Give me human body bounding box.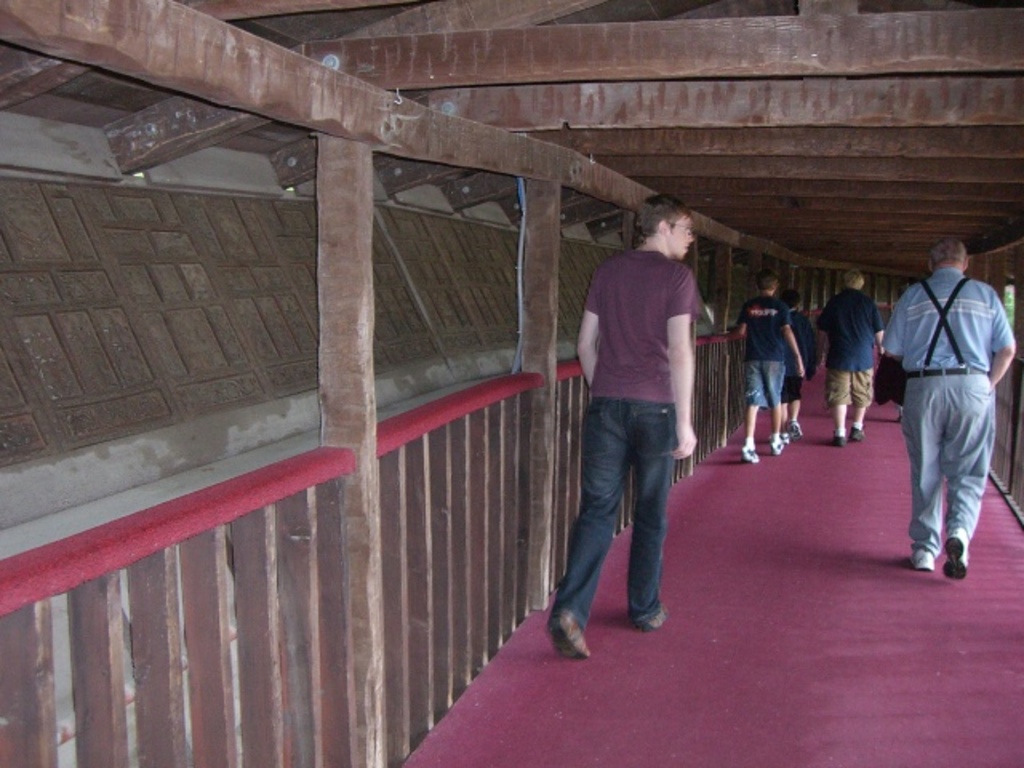
detection(550, 187, 712, 674).
